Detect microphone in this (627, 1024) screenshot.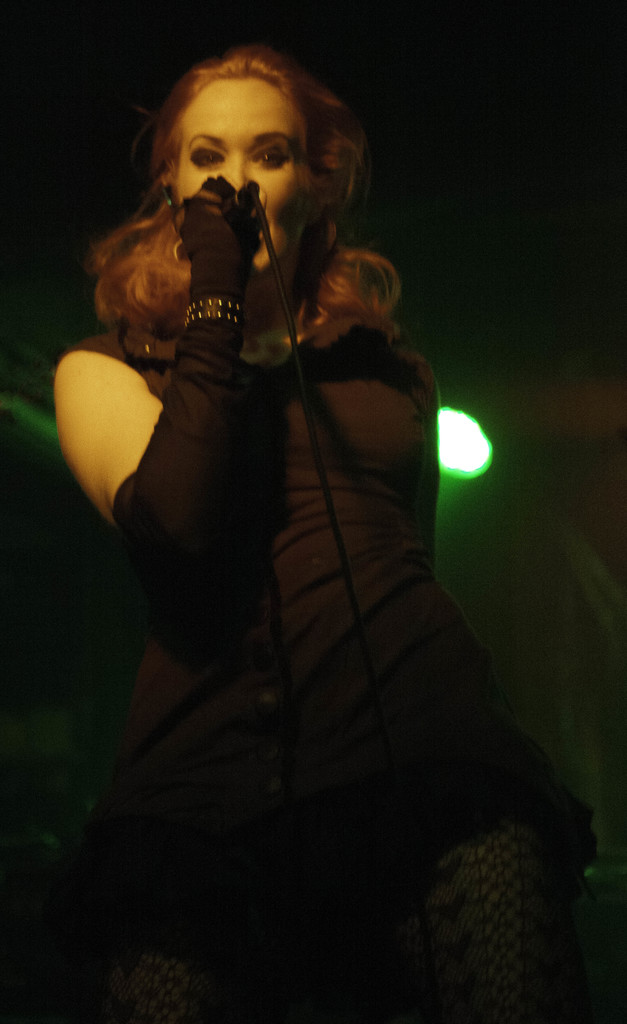
Detection: pyautogui.locateOnScreen(227, 175, 259, 219).
